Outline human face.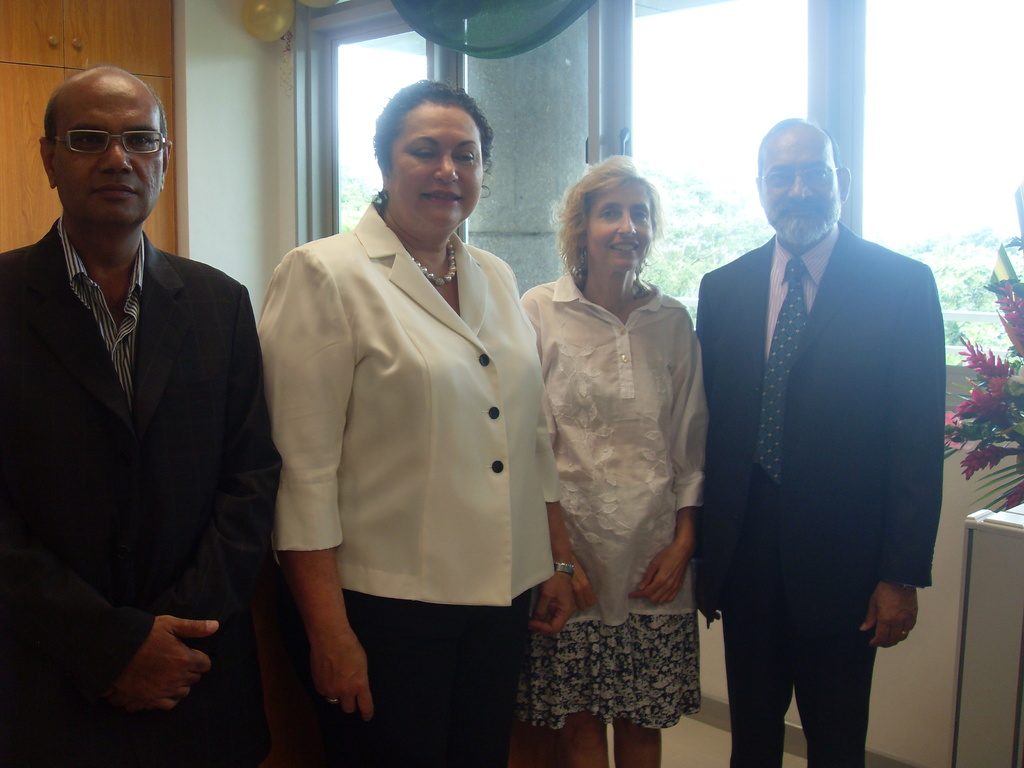
Outline: pyautogui.locateOnScreen(58, 78, 163, 234).
